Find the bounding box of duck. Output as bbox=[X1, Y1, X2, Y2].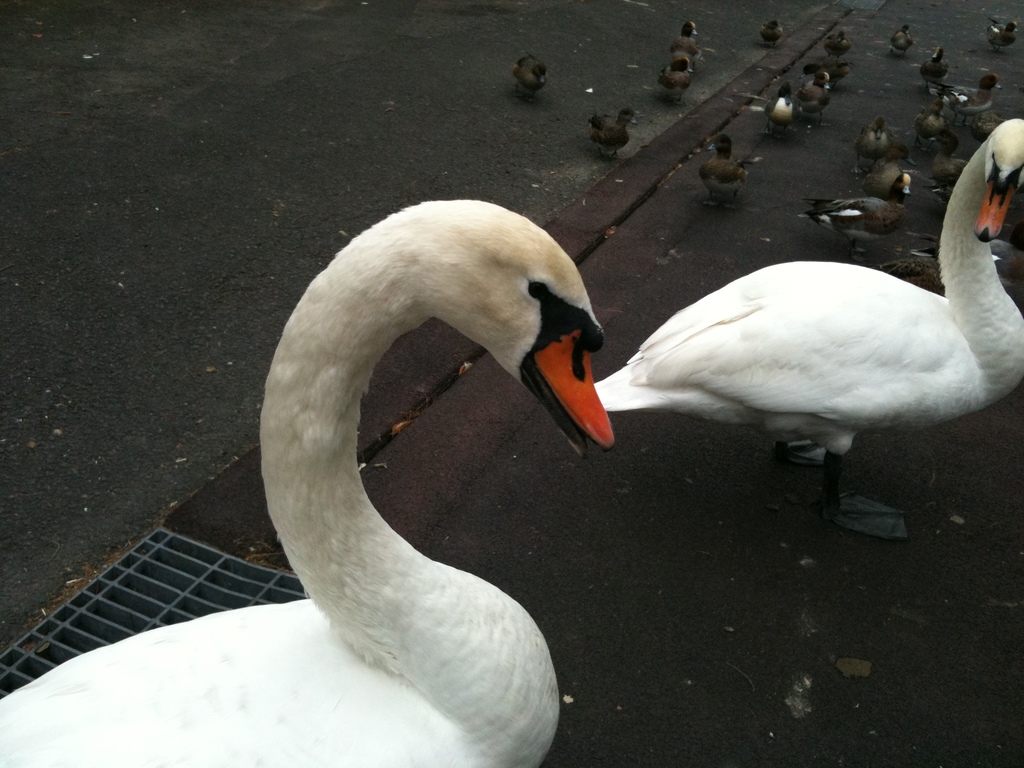
bbox=[806, 184, 924, 264].
